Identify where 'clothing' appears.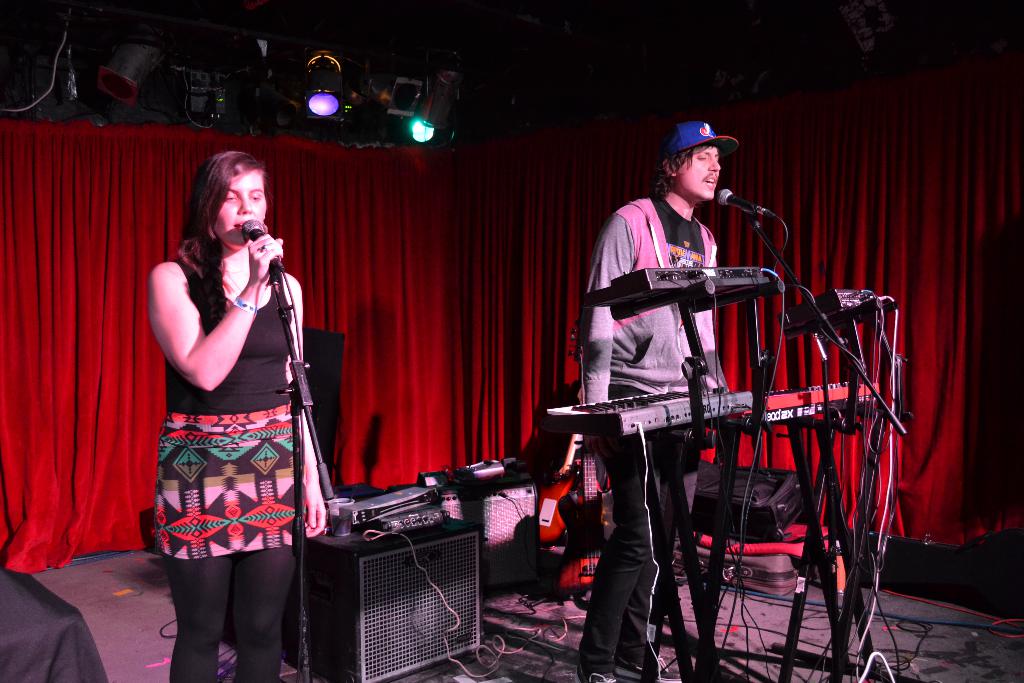
Appears at [x1=581, y1=186, x2=723, y2=675].
